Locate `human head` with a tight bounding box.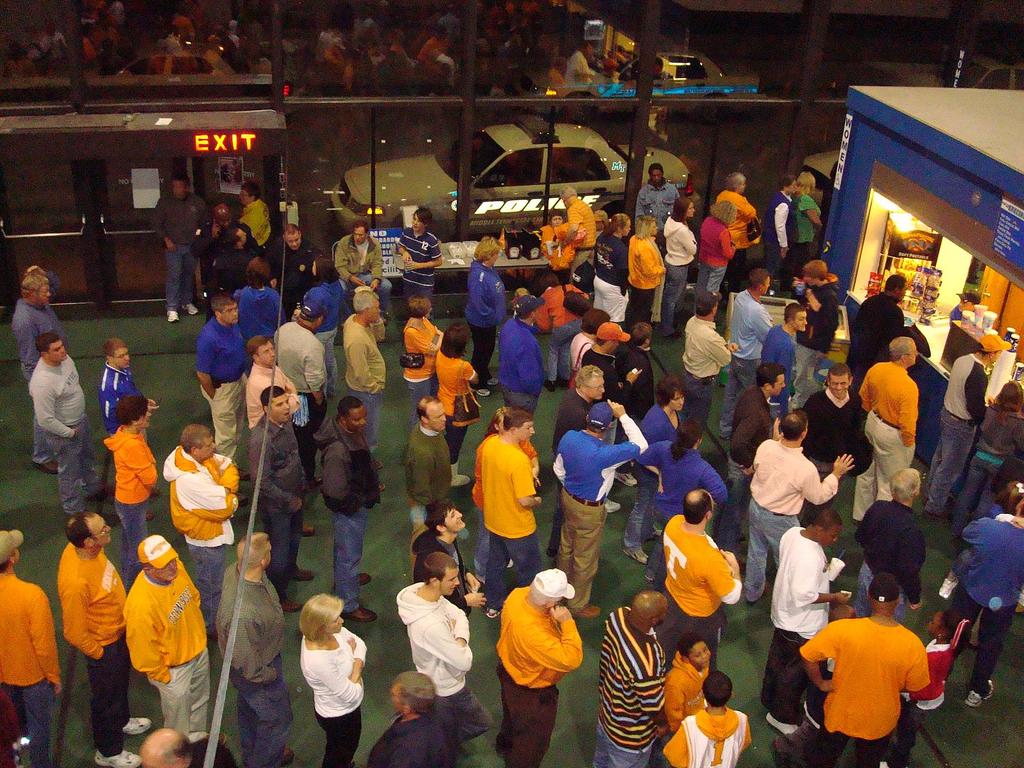
select_region(646, 161, 664, 186).
